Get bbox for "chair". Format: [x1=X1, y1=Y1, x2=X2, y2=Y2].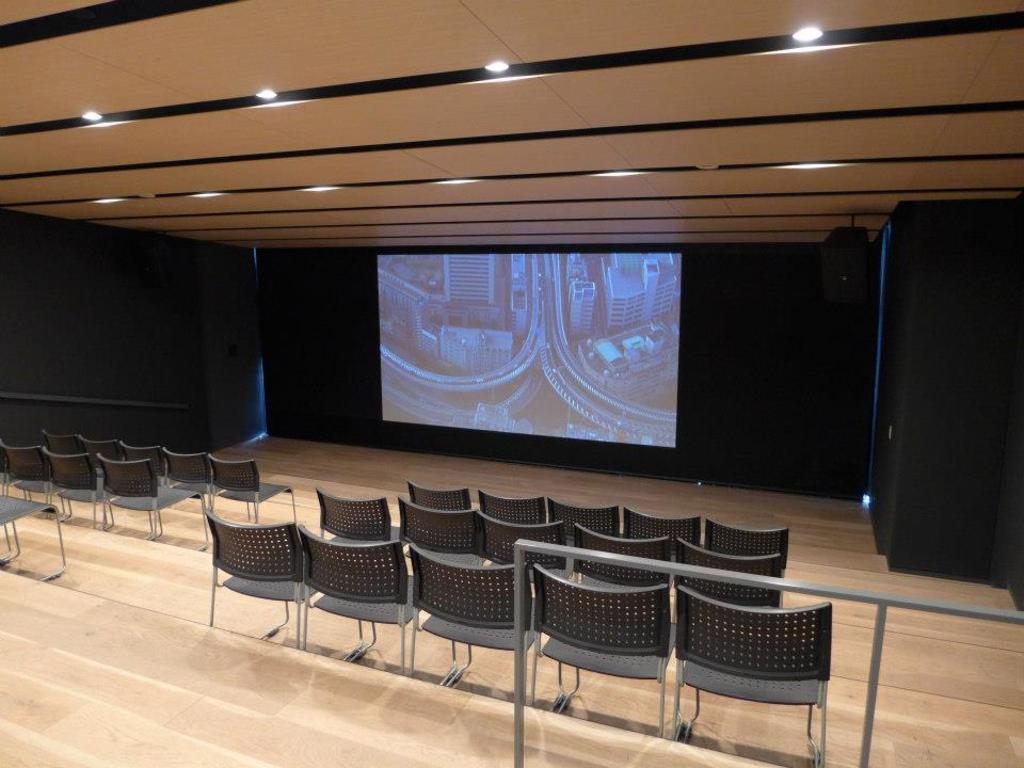
[x1=704, y1=522, x2=785, y2=578].
